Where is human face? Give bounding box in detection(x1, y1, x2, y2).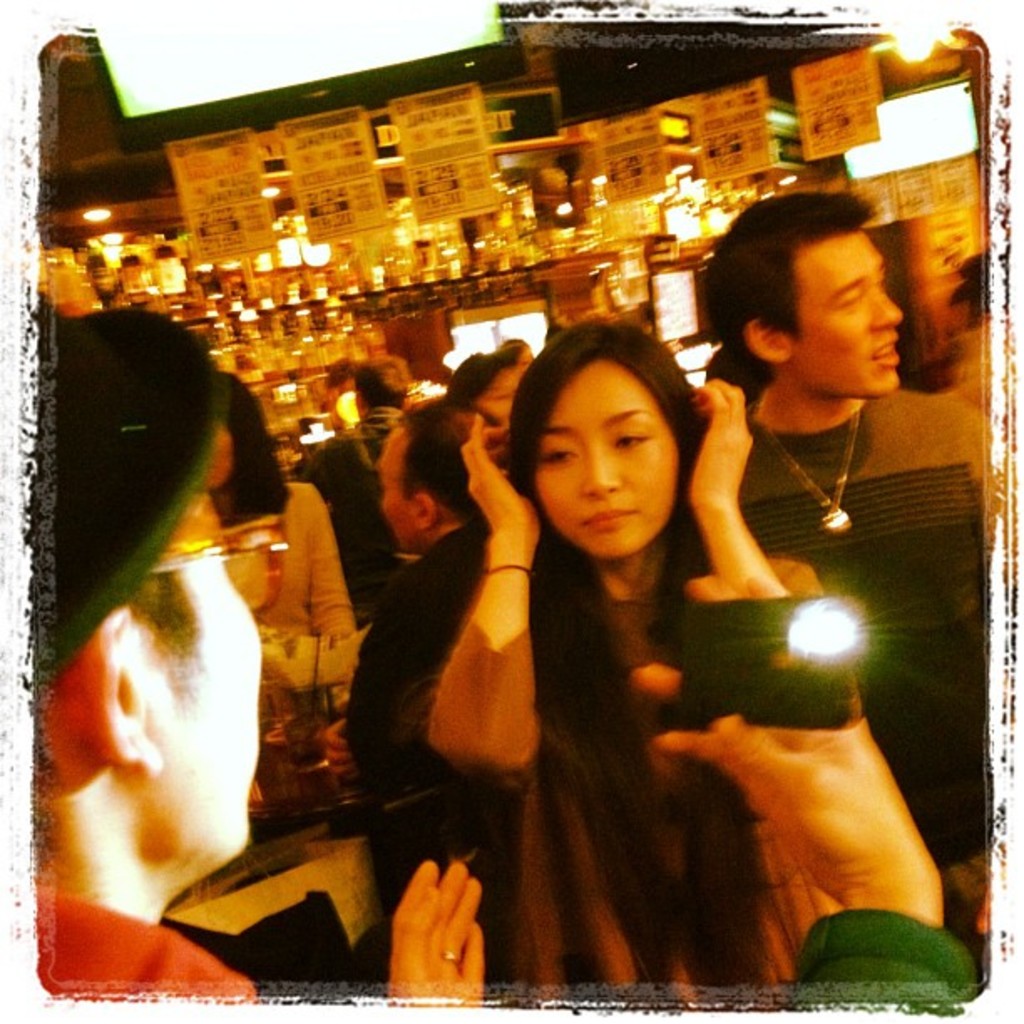
detection(152, 479, 266, 853).
